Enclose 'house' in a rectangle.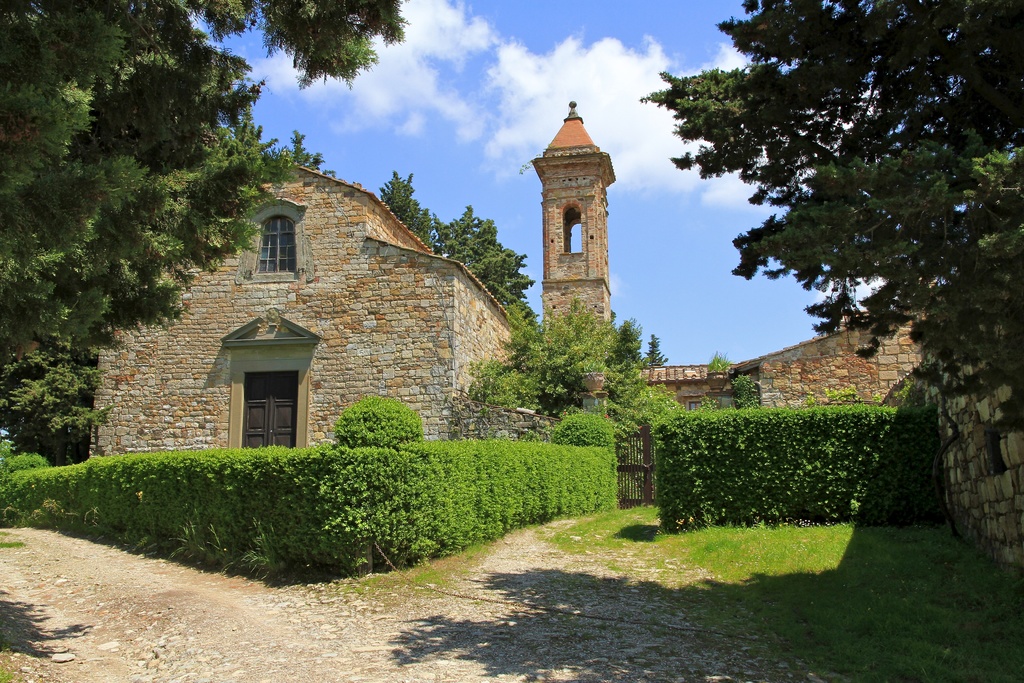
[x1=135, y1=147, x2=531, y2=488].
